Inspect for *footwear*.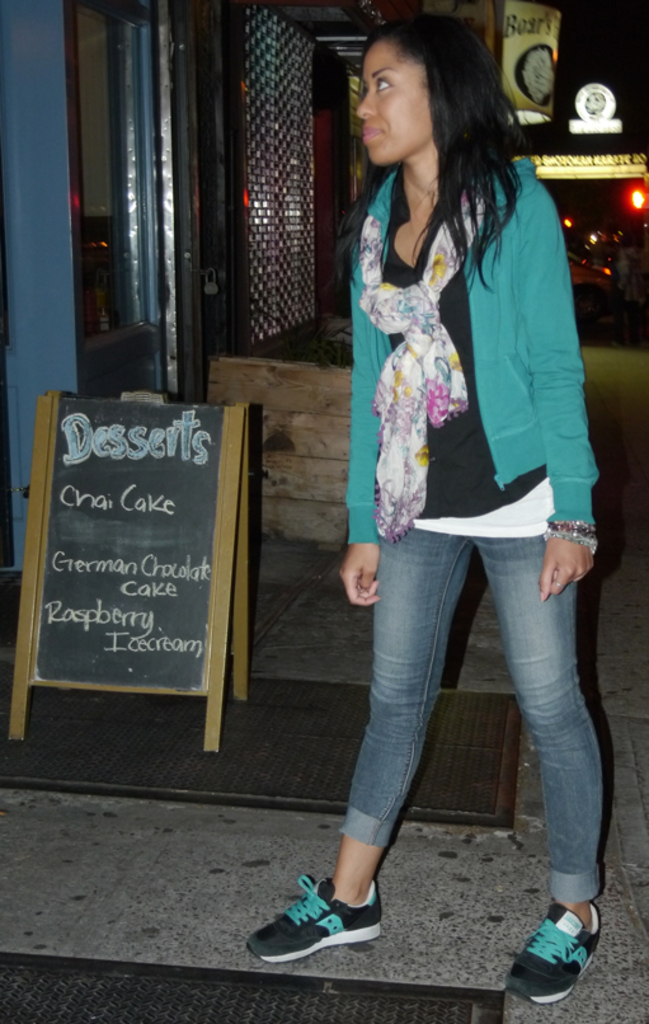
Inspection: 248/869/384/967.
